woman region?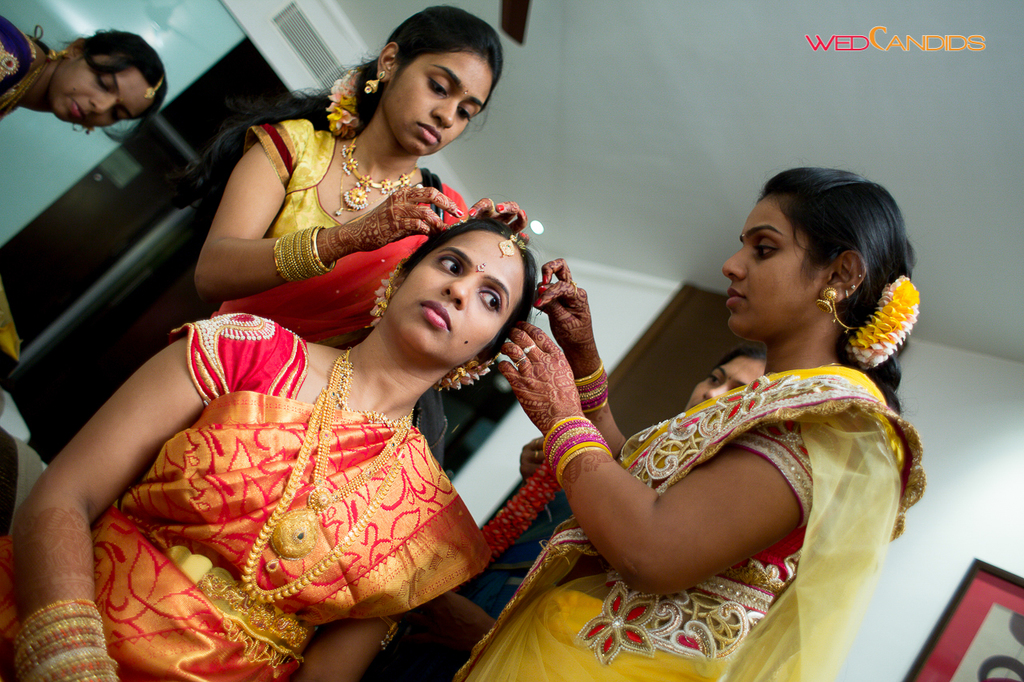
(670,342,771,413)
